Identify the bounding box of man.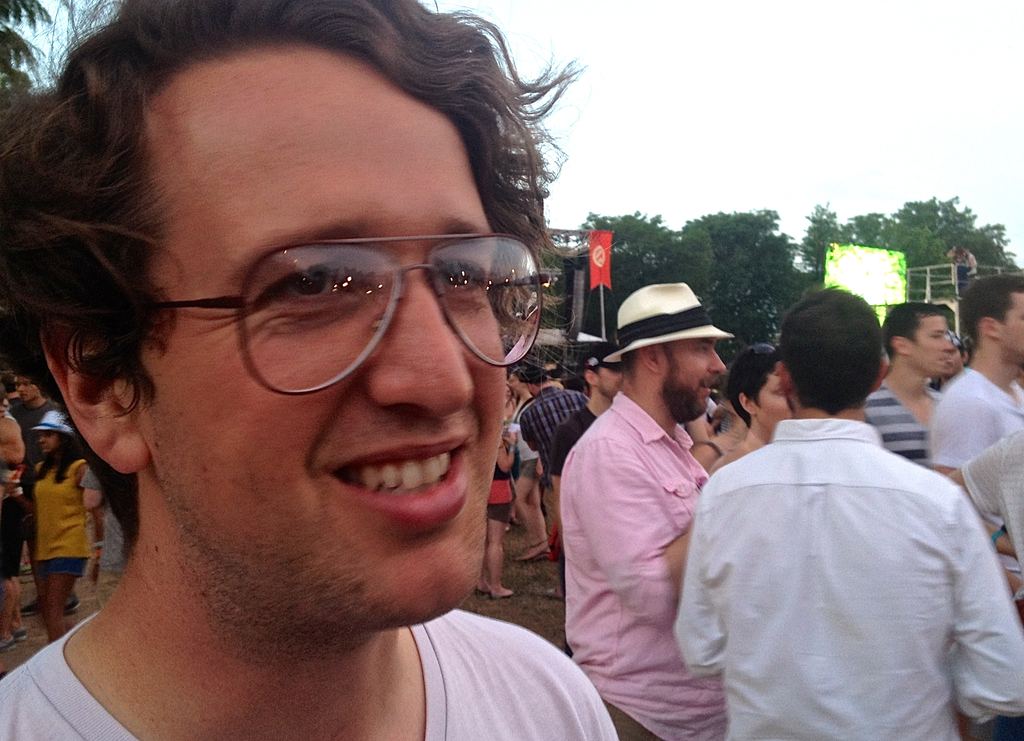
bbox(554, 343, 632, 478).
